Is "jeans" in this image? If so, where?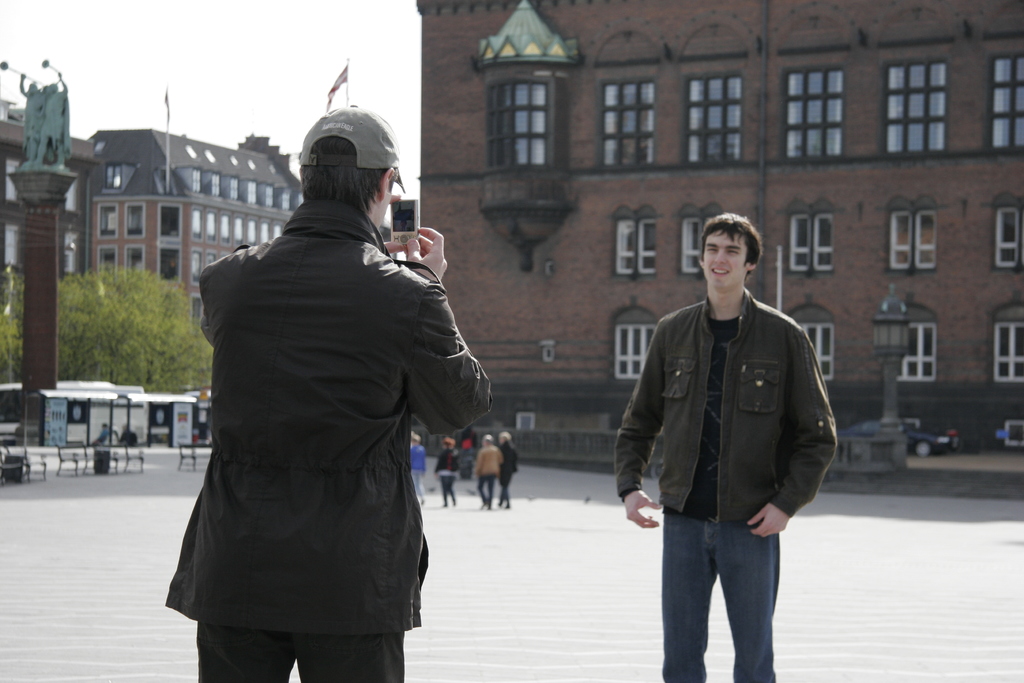
Yes, at [191, 623, 404, 680].
